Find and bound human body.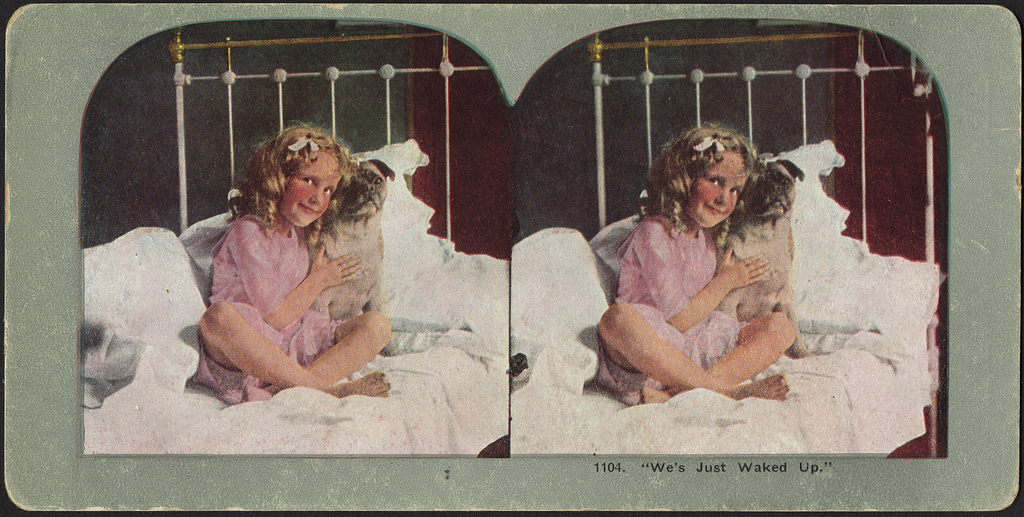
Bound: x1=589 y1=135 x2=822 y2=413.
